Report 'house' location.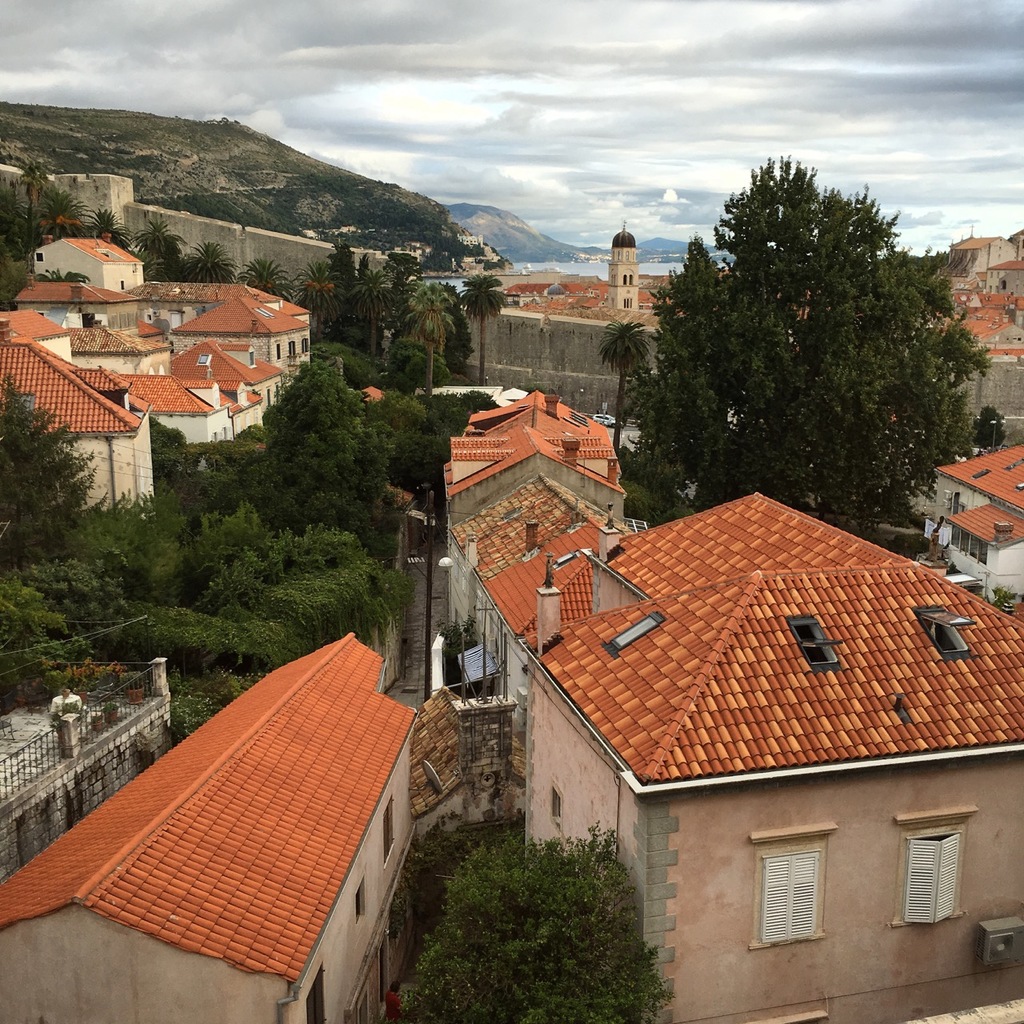
Report: left=0, top=626, right=425, bottom=1023.
